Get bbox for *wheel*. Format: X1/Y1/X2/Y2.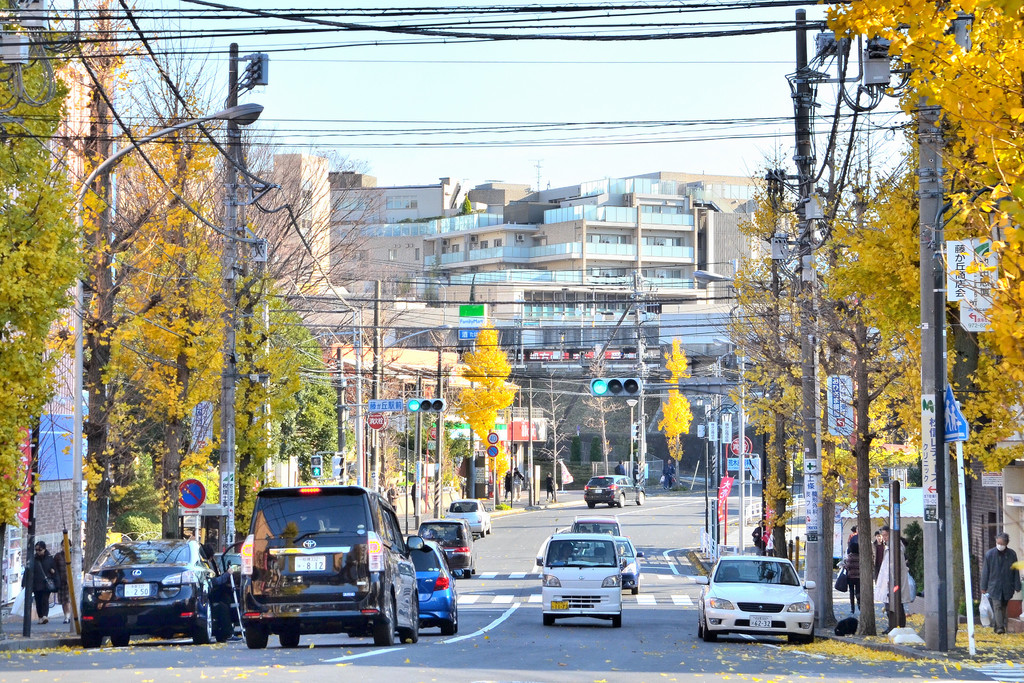
702/621/717/641.
